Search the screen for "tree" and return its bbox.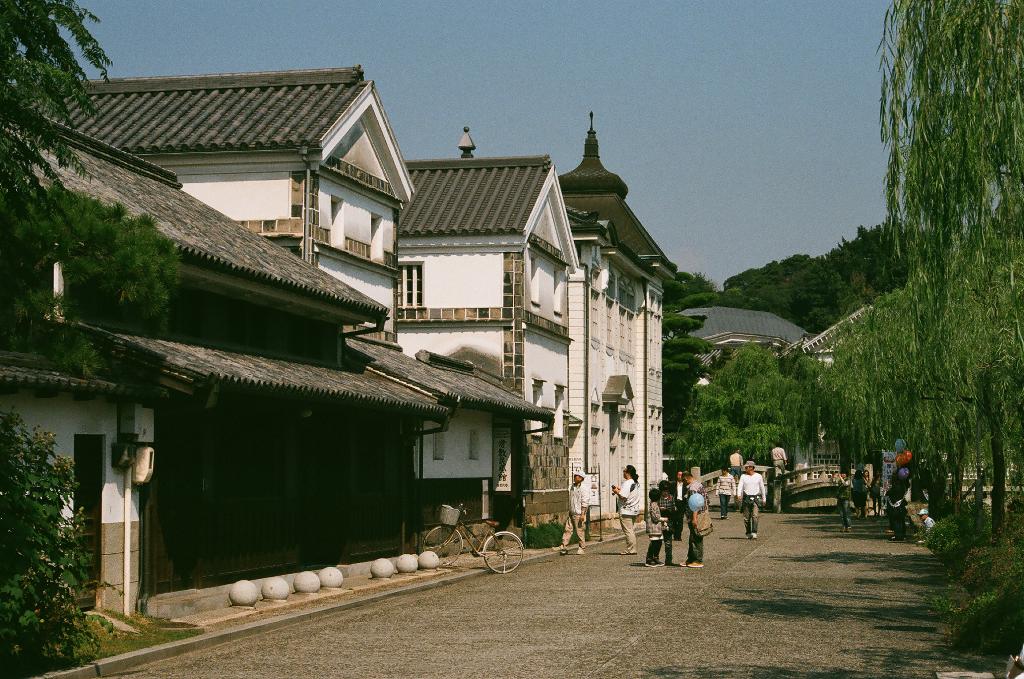
Found: [4,0,180,387].
